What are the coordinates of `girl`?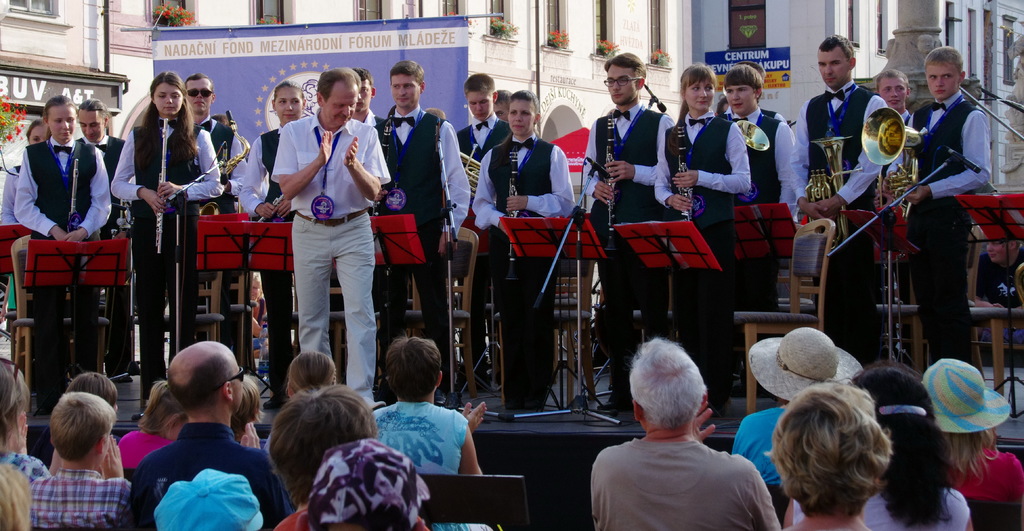
112 72 224 417.
